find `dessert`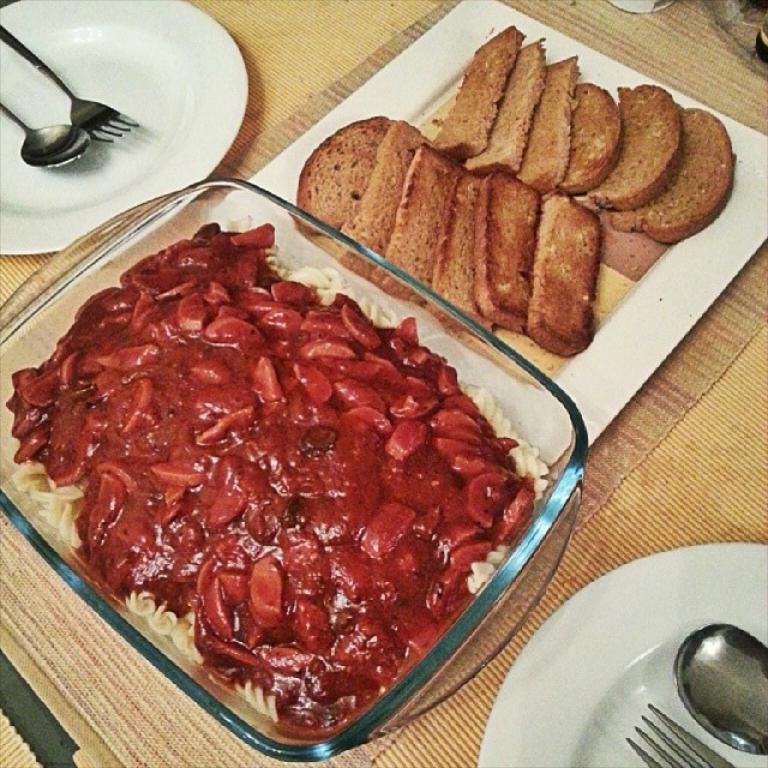
bbox=(396, 145, 446, 300)
